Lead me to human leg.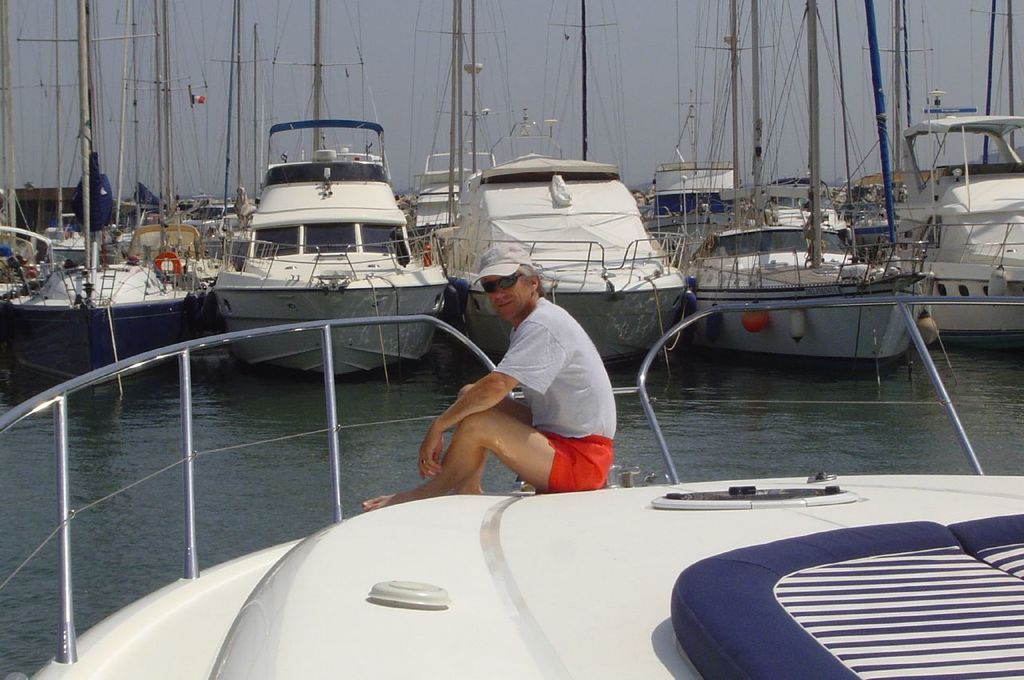
Lead to [446, 383, 536, 490].
